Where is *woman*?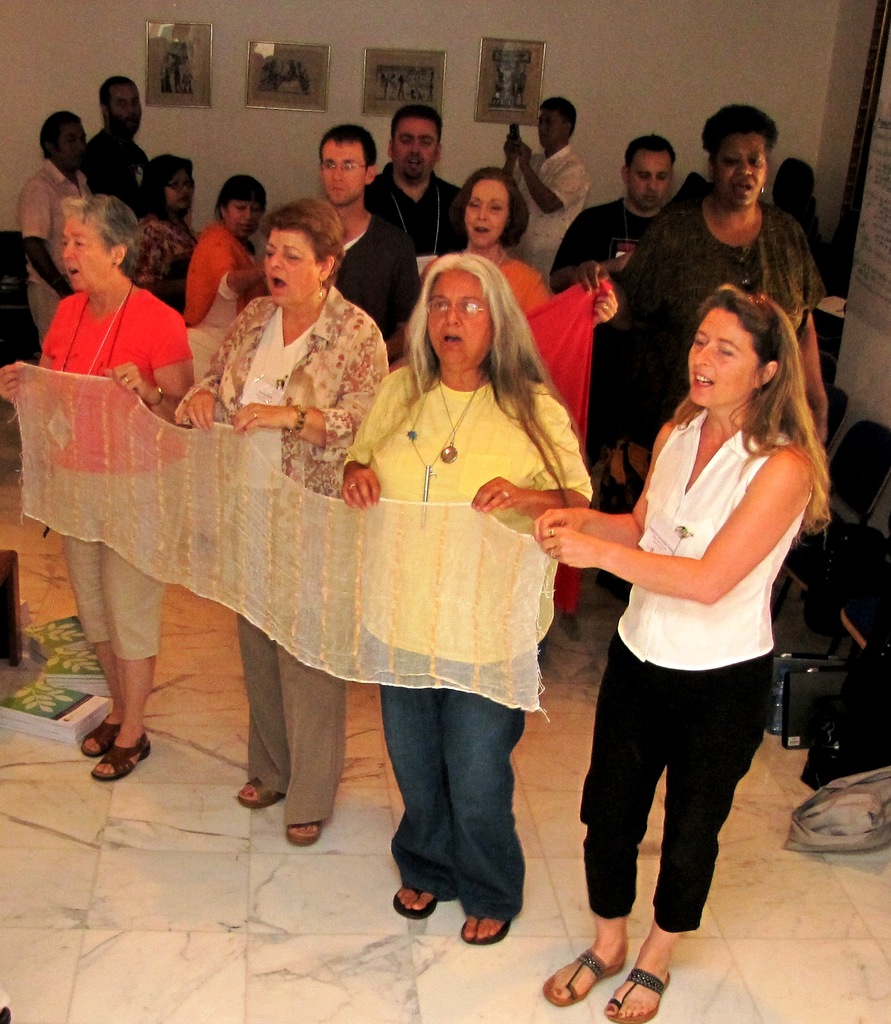
rect(346, 225, 586, 777).
